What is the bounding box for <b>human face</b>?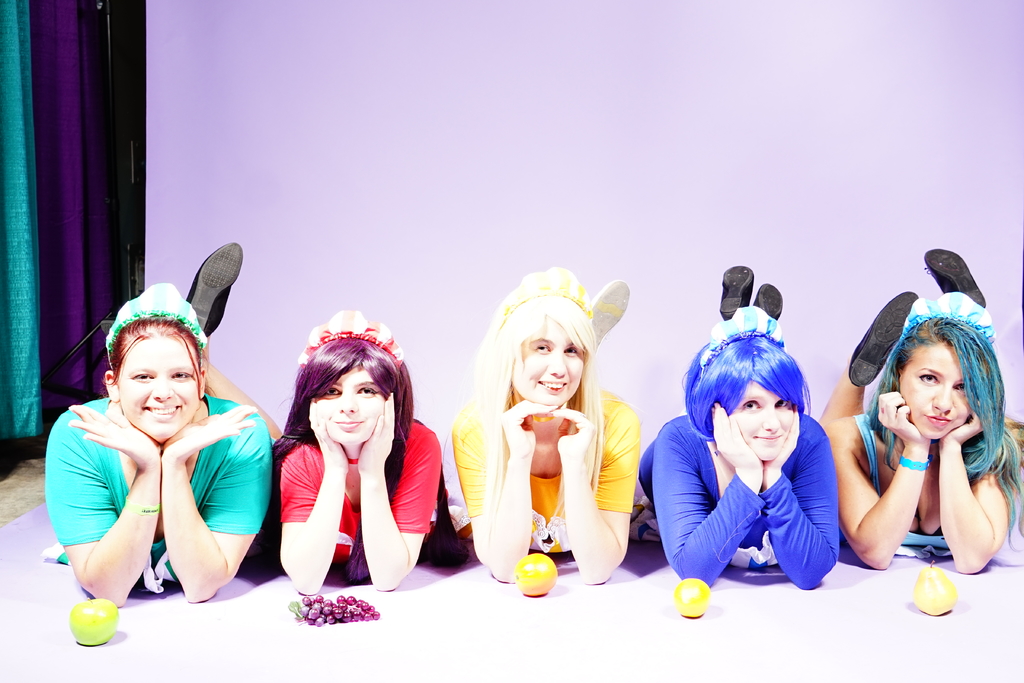
region(513, 317, 583, 404).
